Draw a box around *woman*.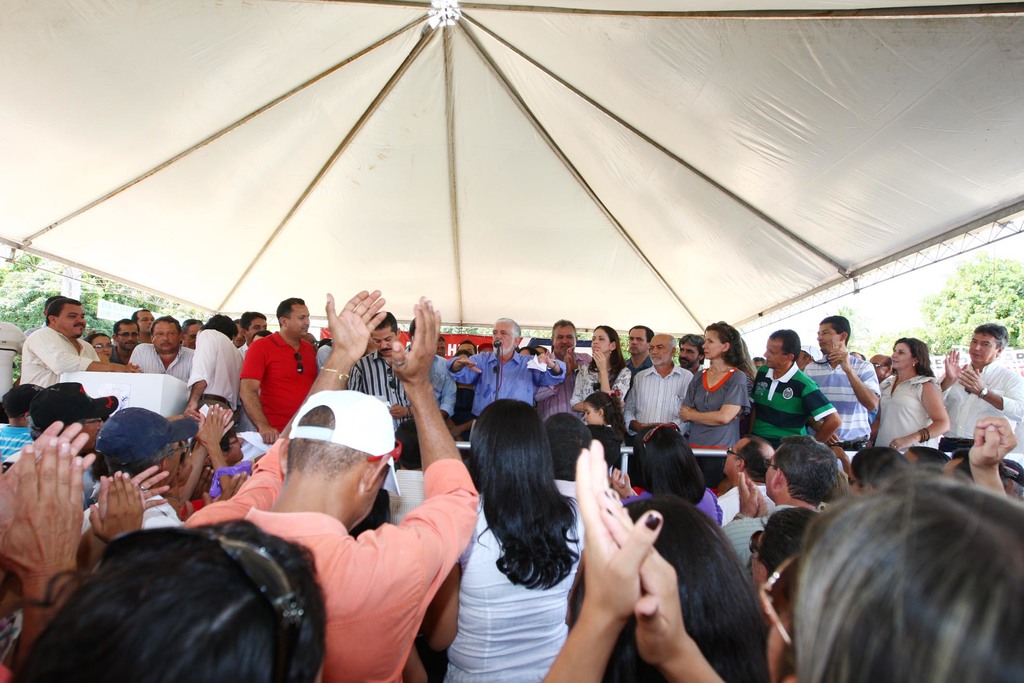
detection(862, 333, 954, 458).
